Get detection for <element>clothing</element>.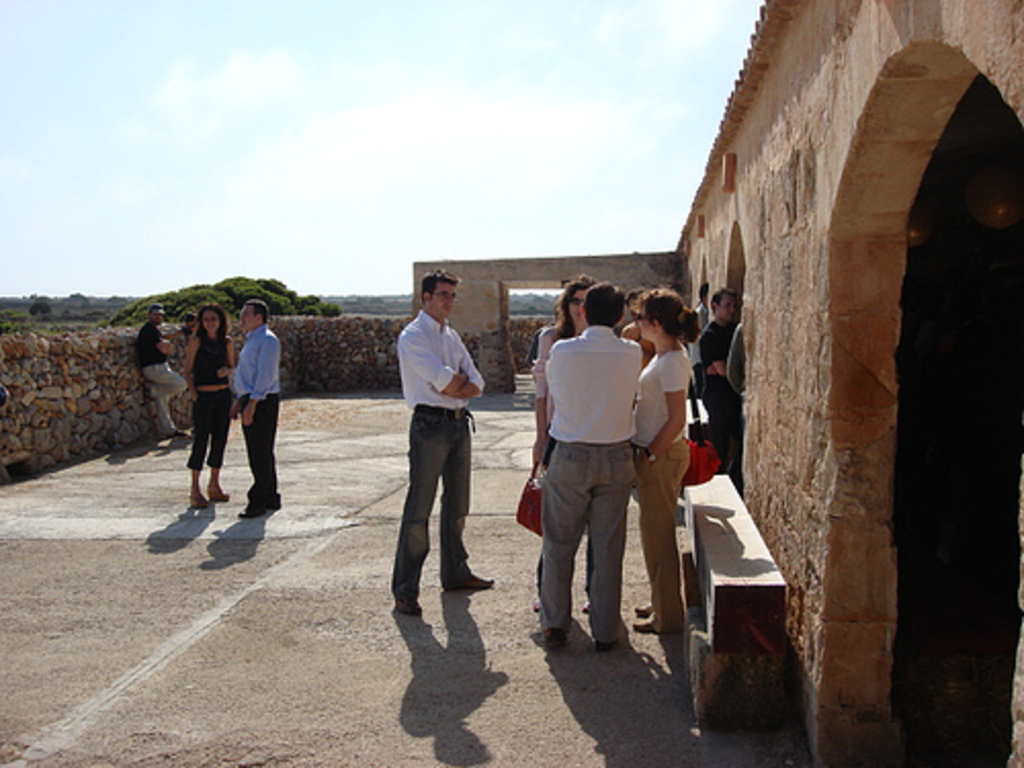
Detection: <bbox>393, 309, 485, 606</bbox>.
